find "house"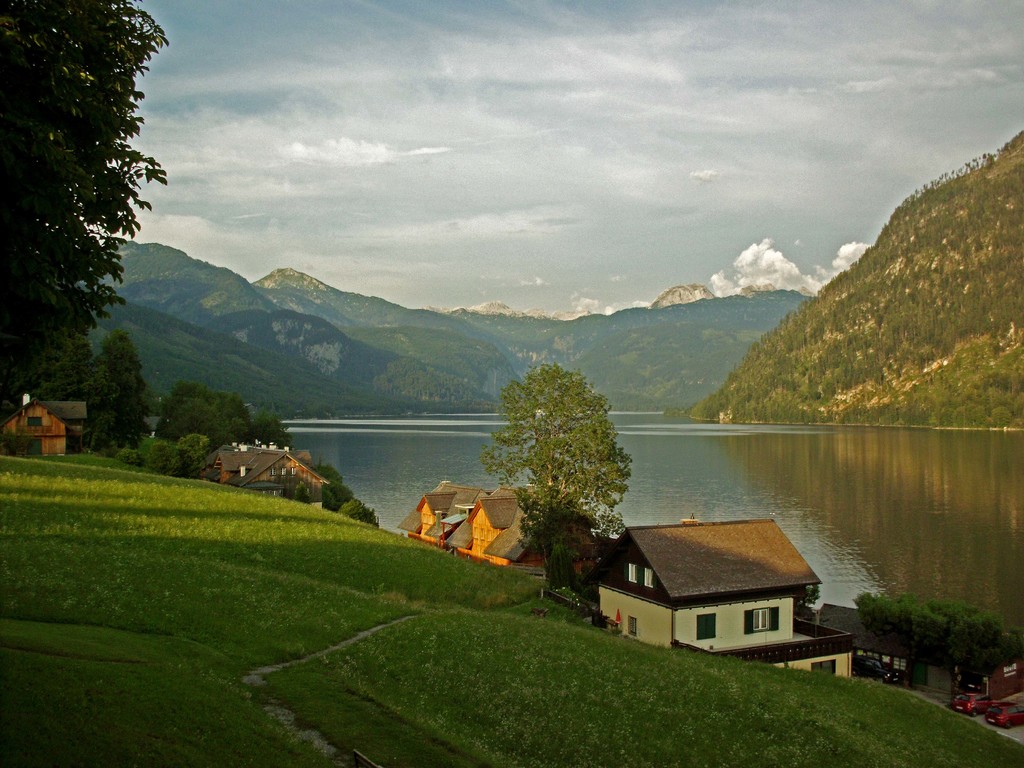
detection(454, 478, 588, 601)
